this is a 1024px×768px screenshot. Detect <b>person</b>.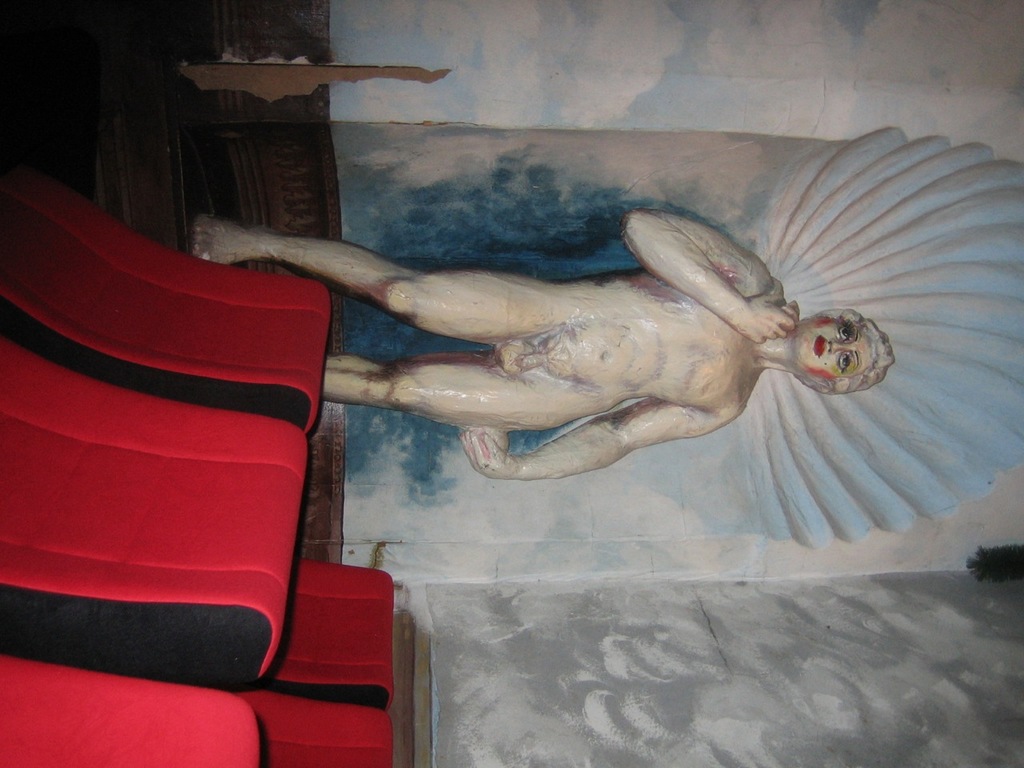
(222, 165, 894, 534).
